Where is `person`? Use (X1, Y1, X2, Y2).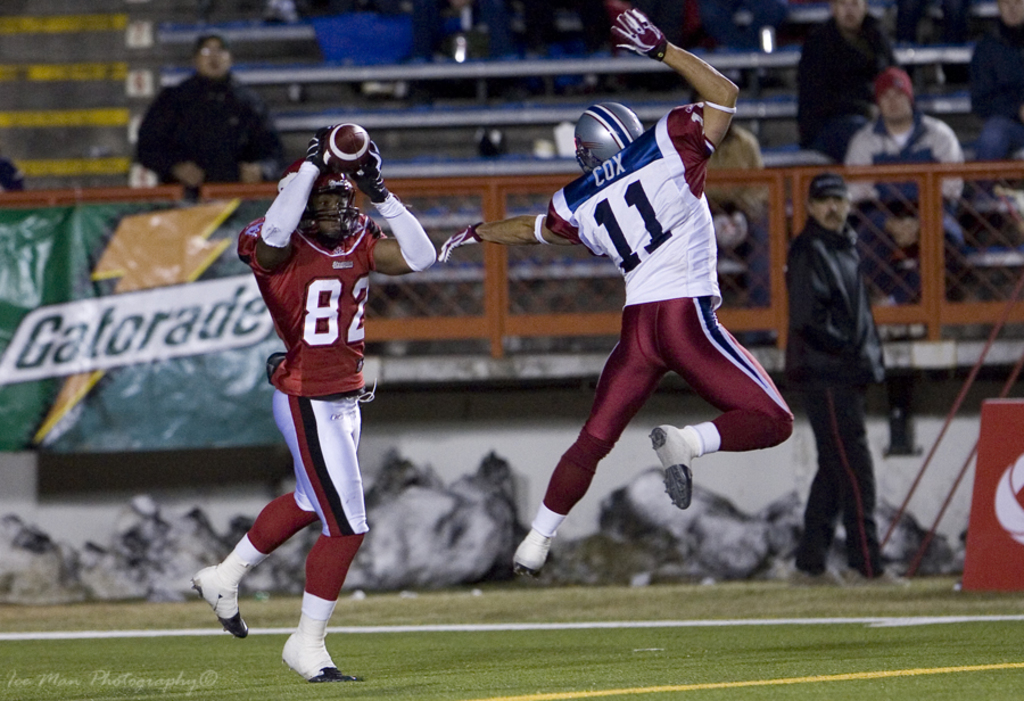
(436, 2, 791, 585).
